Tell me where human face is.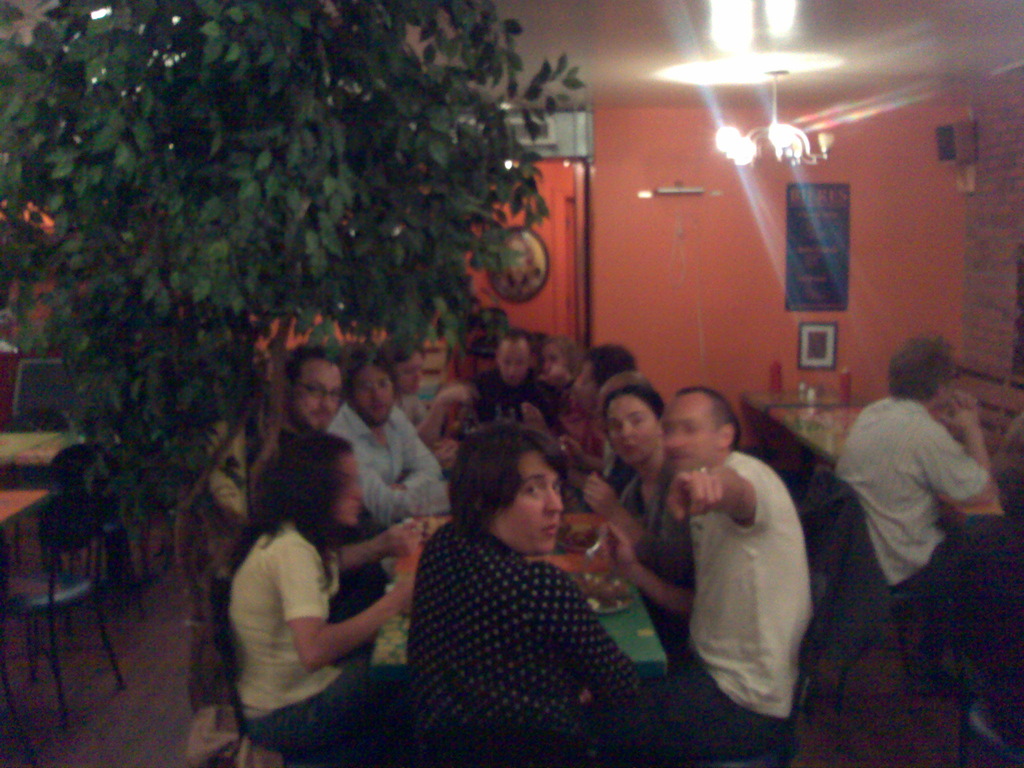
human face is at [x1=609, y1=400, x2=655, y2=462].
